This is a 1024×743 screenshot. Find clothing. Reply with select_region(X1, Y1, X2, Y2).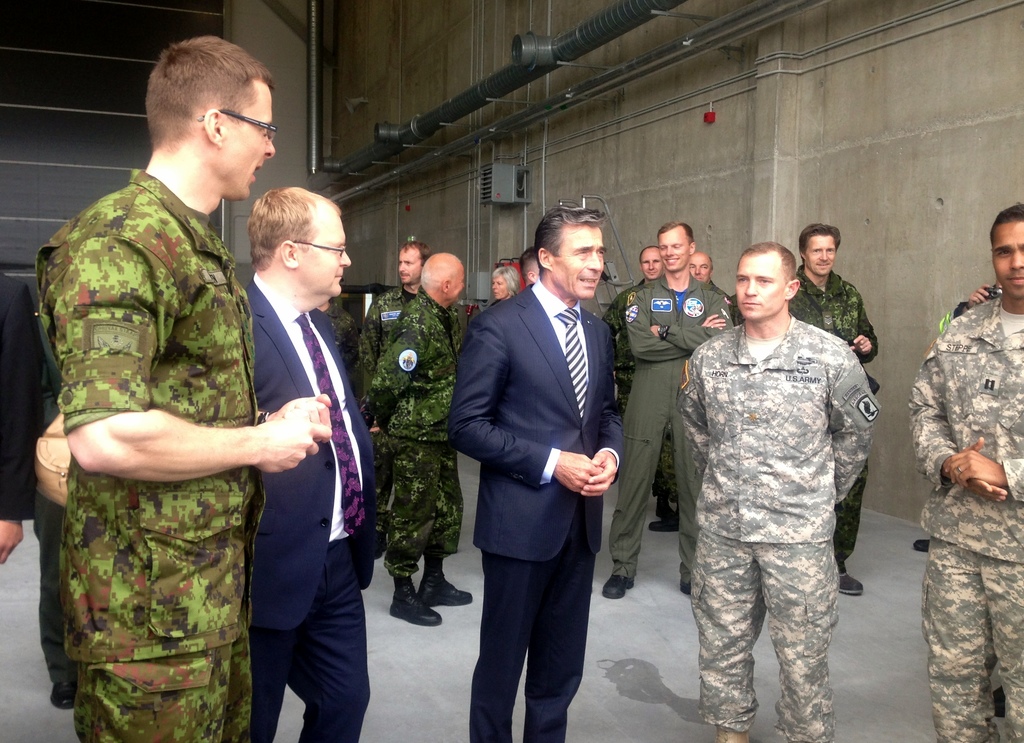
select_region(355, 287, 418, 391).
